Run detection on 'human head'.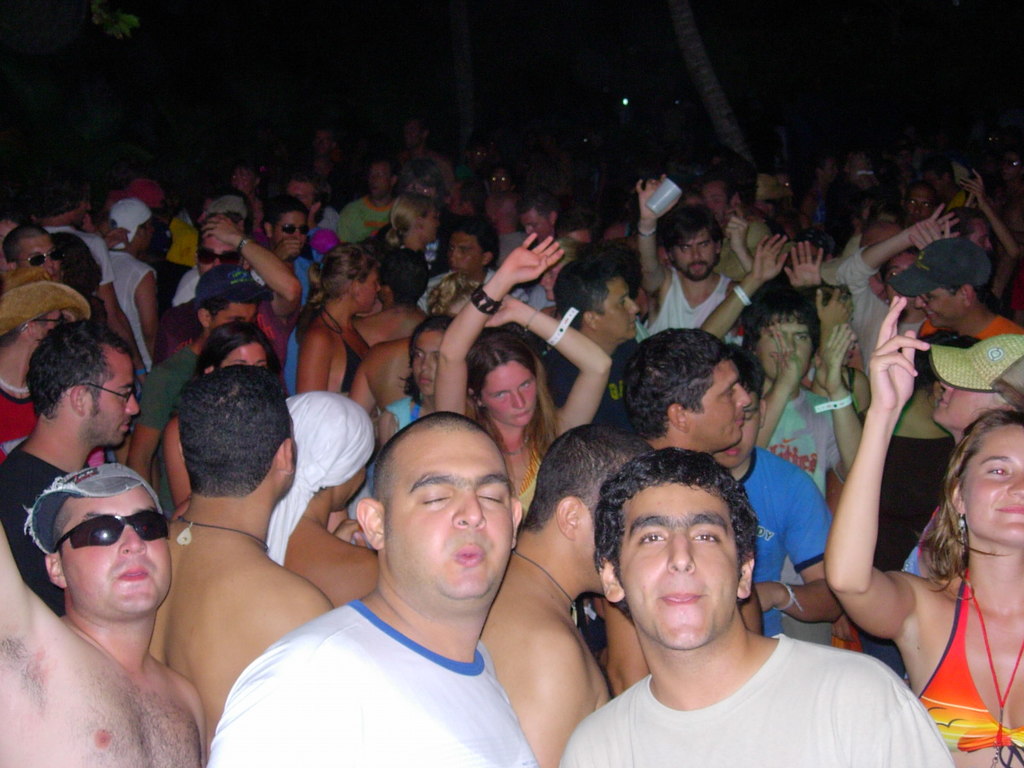
Result: <bbox>929, 336, 1023, 428</bbox>.
